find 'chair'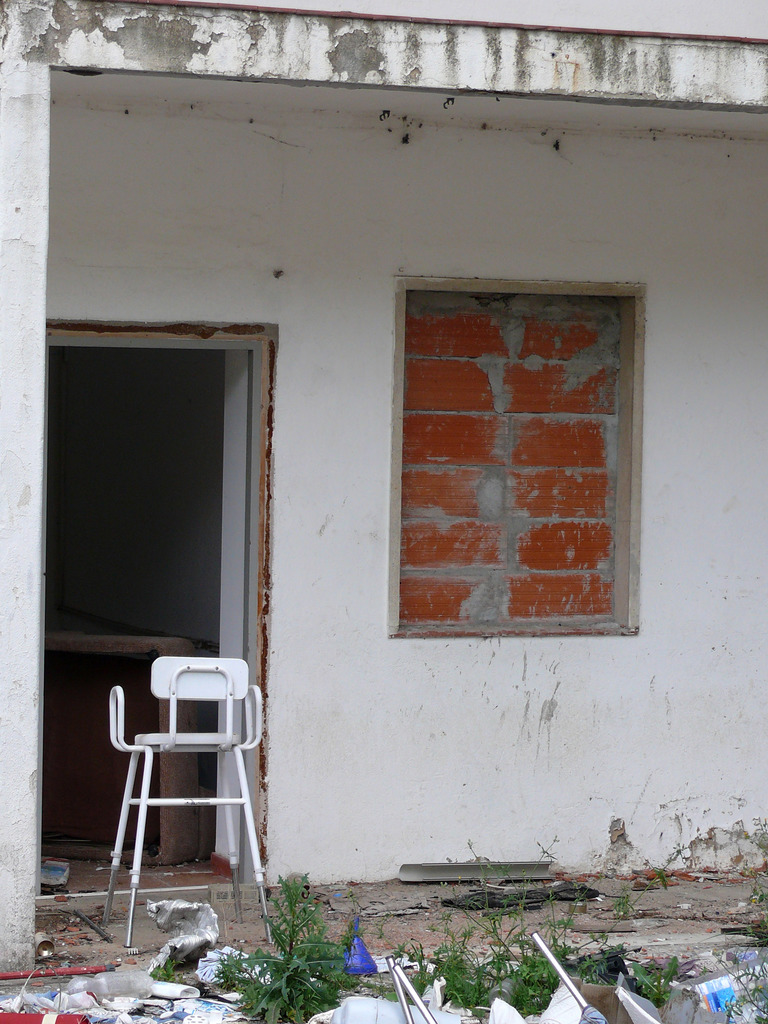
detection(102, 630, 265, 894)
